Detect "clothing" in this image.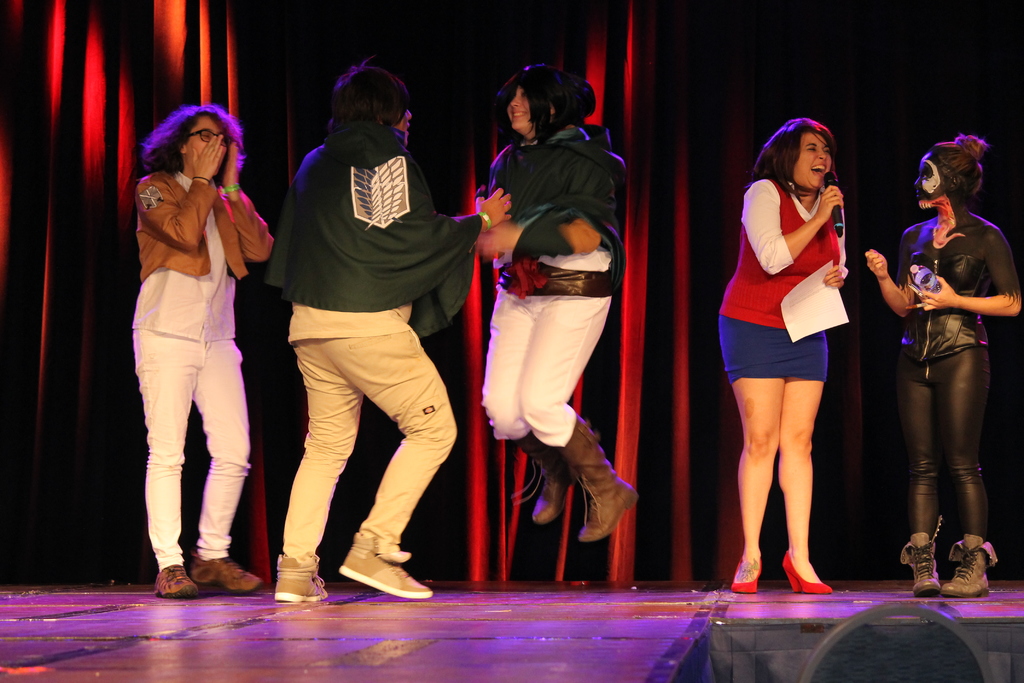
Detection: bbox(482, 124, 625, 444).
